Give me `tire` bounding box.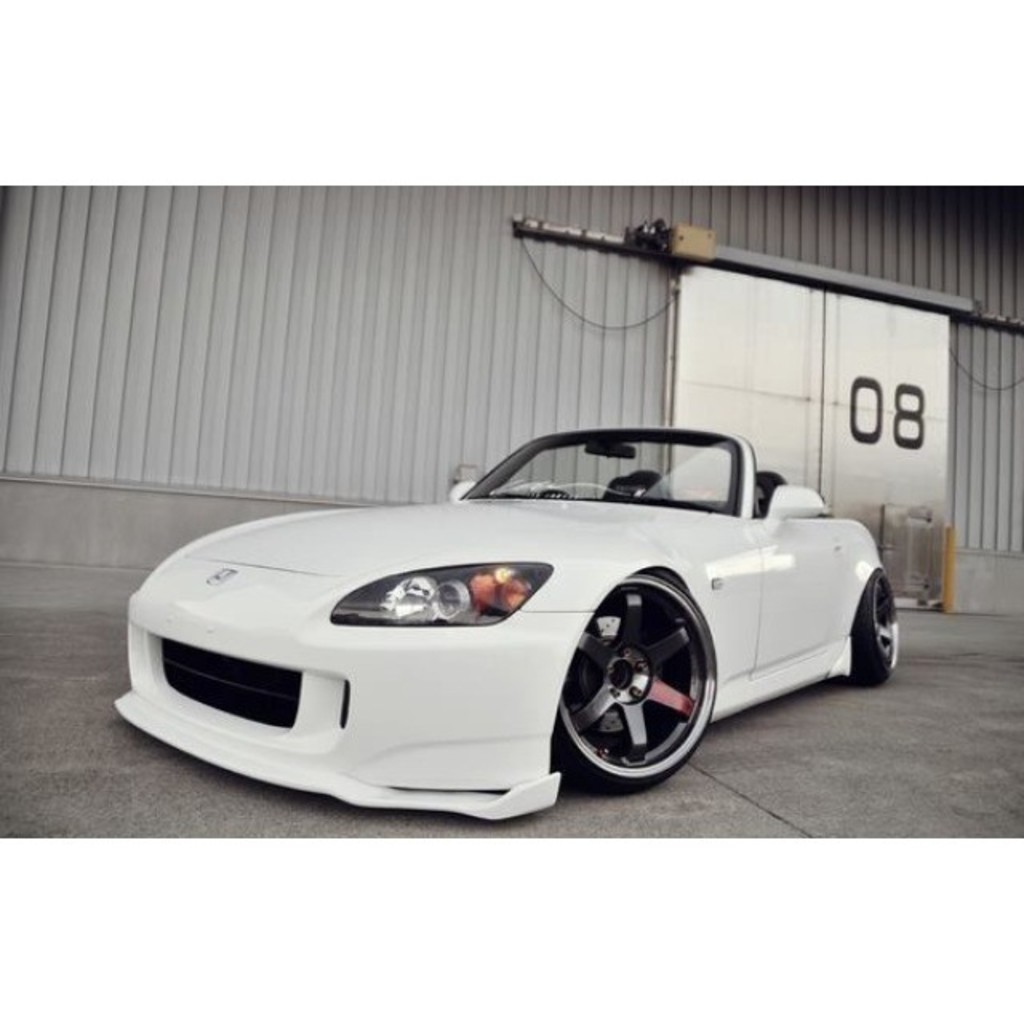
858:568:904:678.
